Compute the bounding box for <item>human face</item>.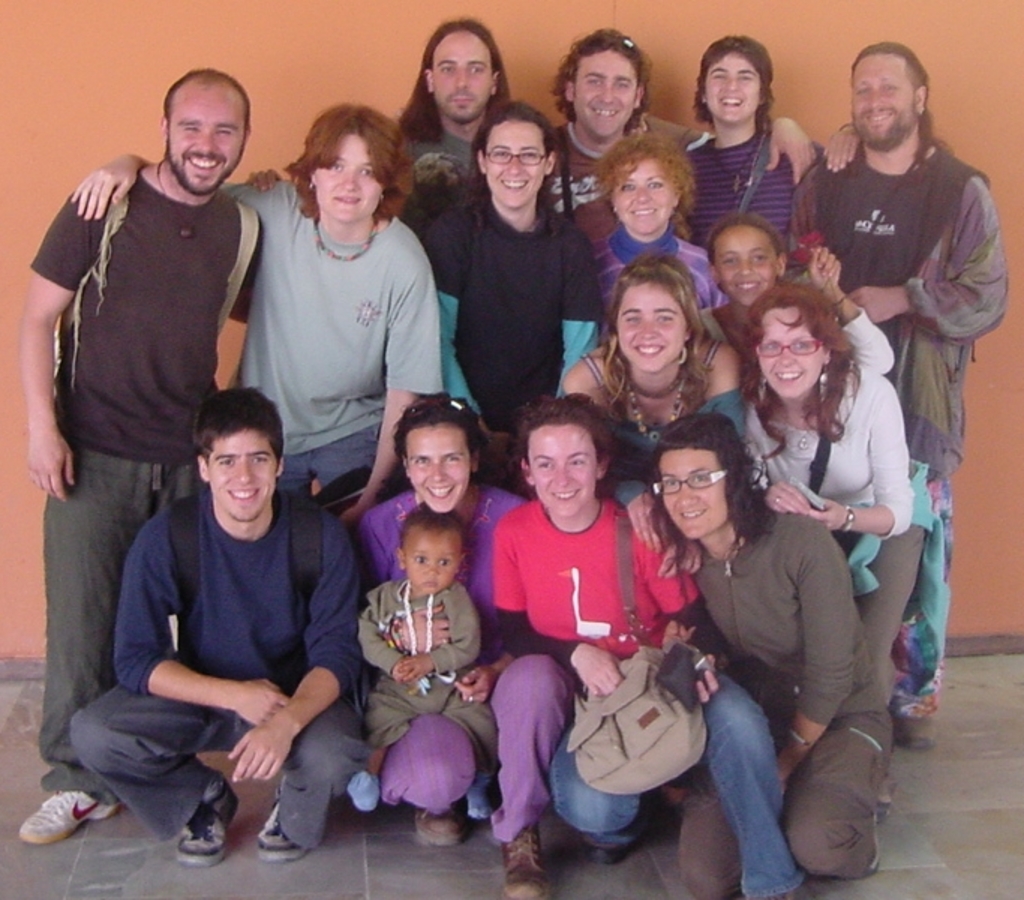
613, 282, 682, 372.
